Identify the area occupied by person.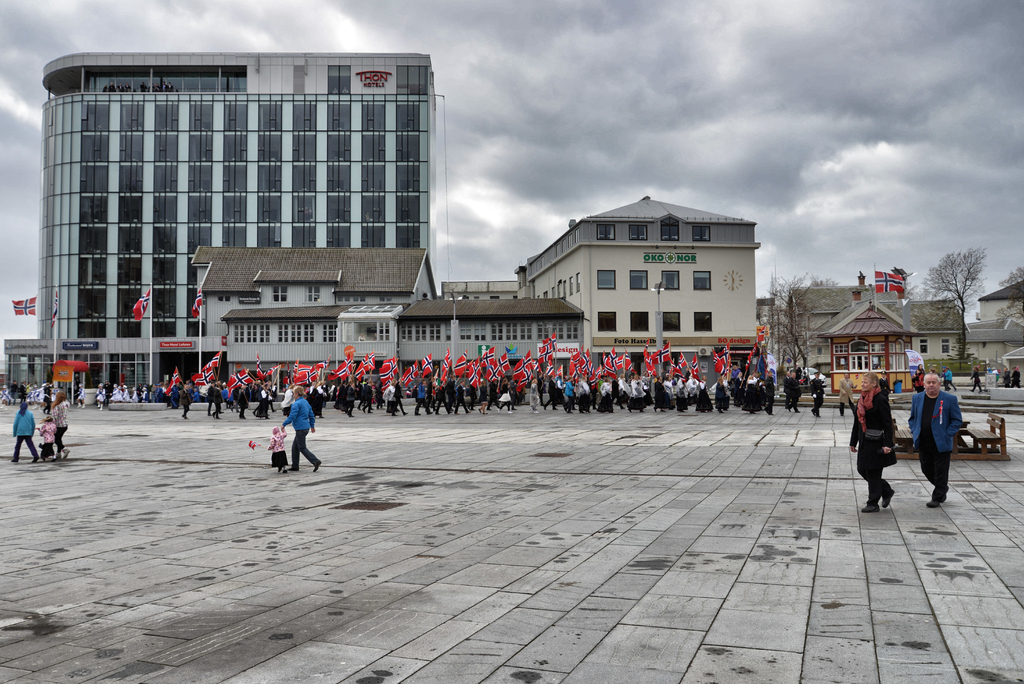
Area: 907,371,961,508.
